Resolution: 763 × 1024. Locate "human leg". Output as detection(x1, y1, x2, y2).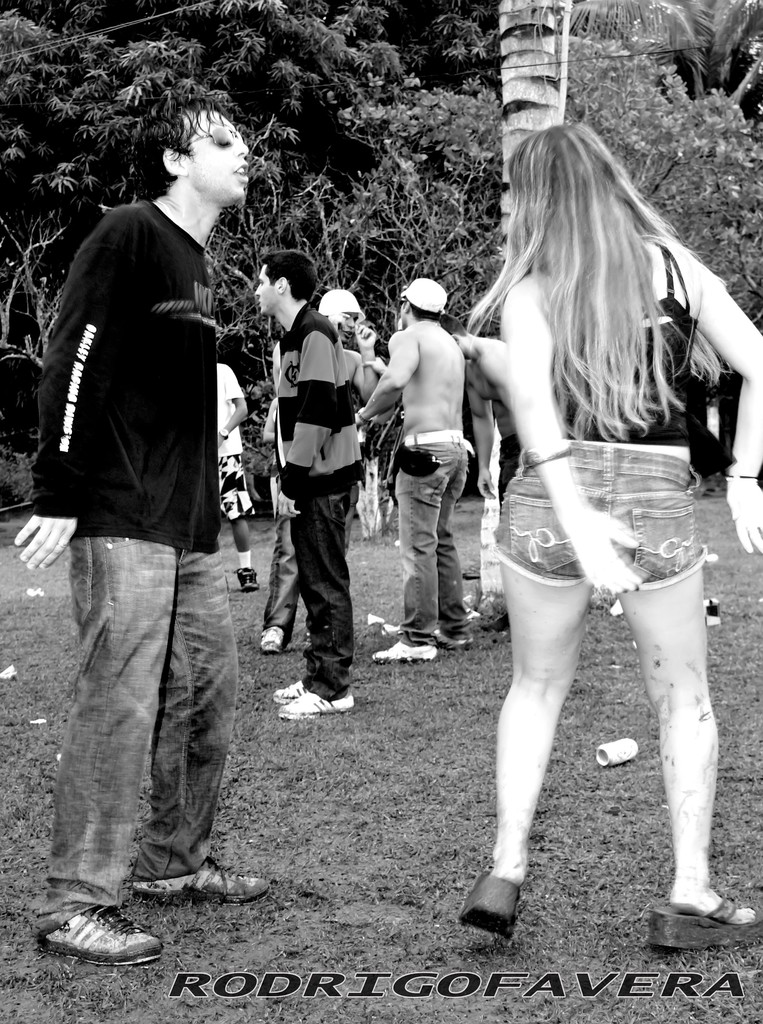
detection(275, 593, 313, 703).
